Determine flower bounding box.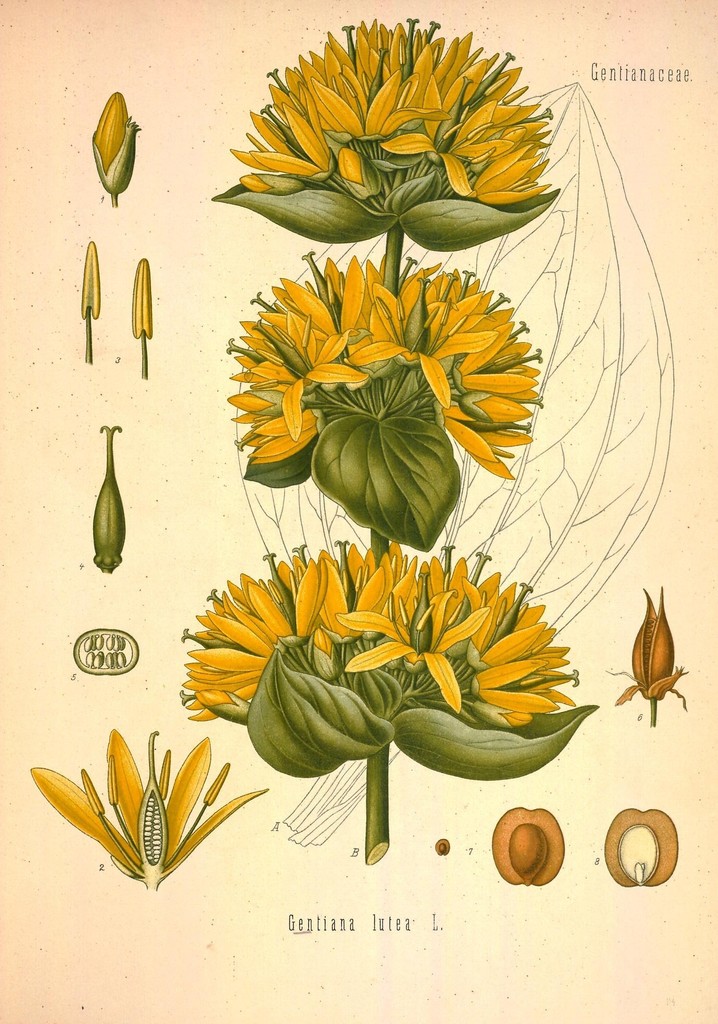
Determined: rect(174, 529, 577, 724).
